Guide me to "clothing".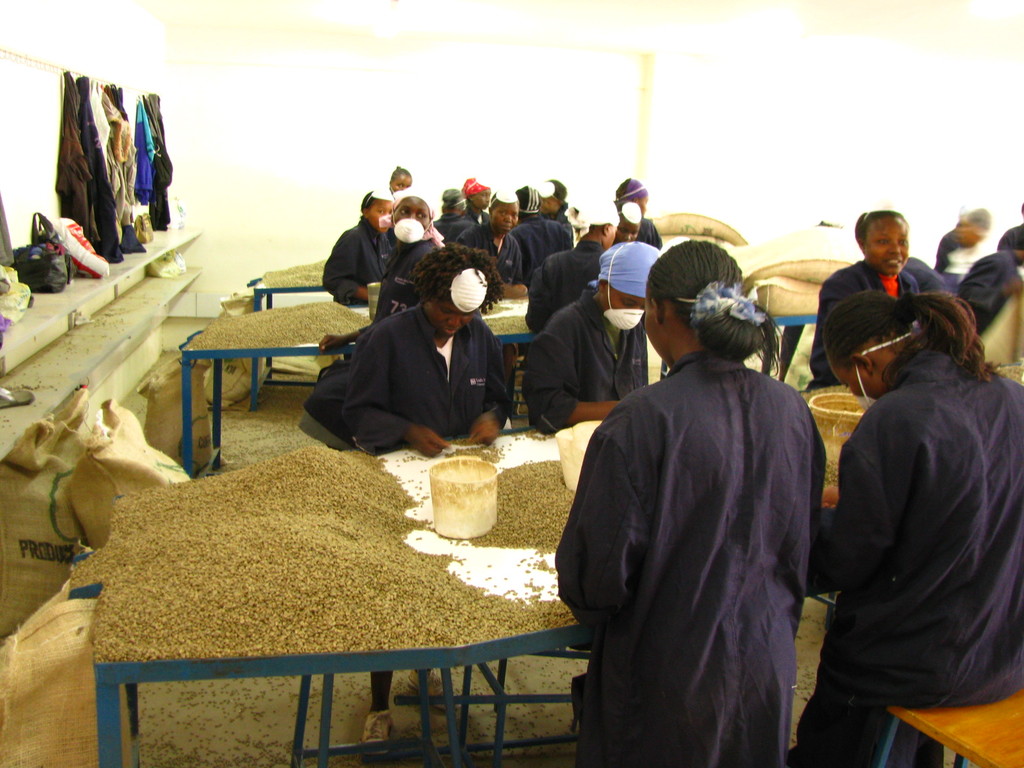
Guidance: 806,258,922,388.
